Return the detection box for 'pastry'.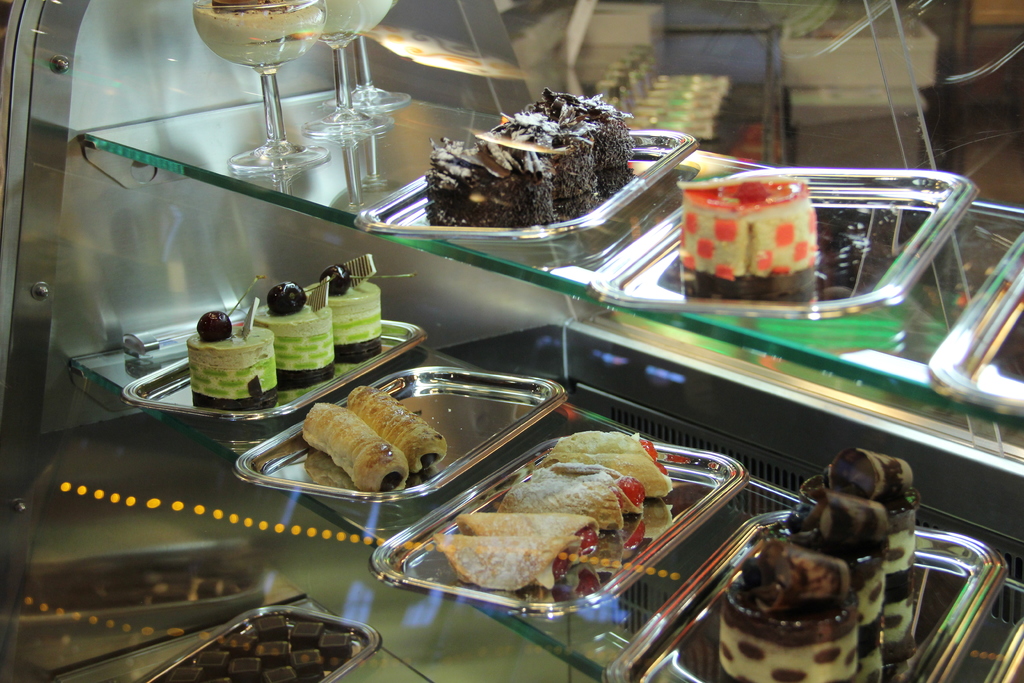
locate(550, 432, 671, 495).
